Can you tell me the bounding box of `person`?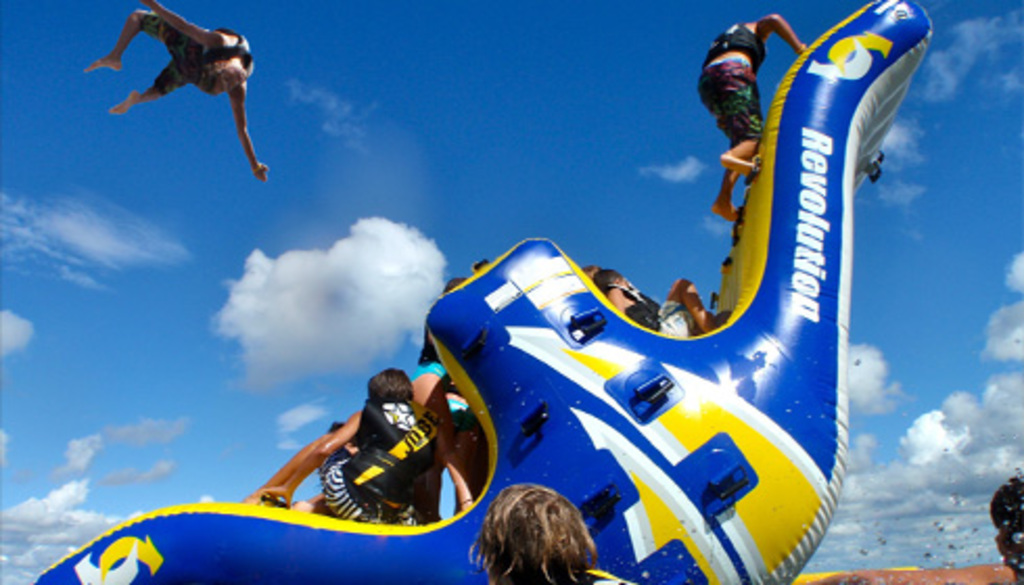
detection(694, 6, 811, 224).
